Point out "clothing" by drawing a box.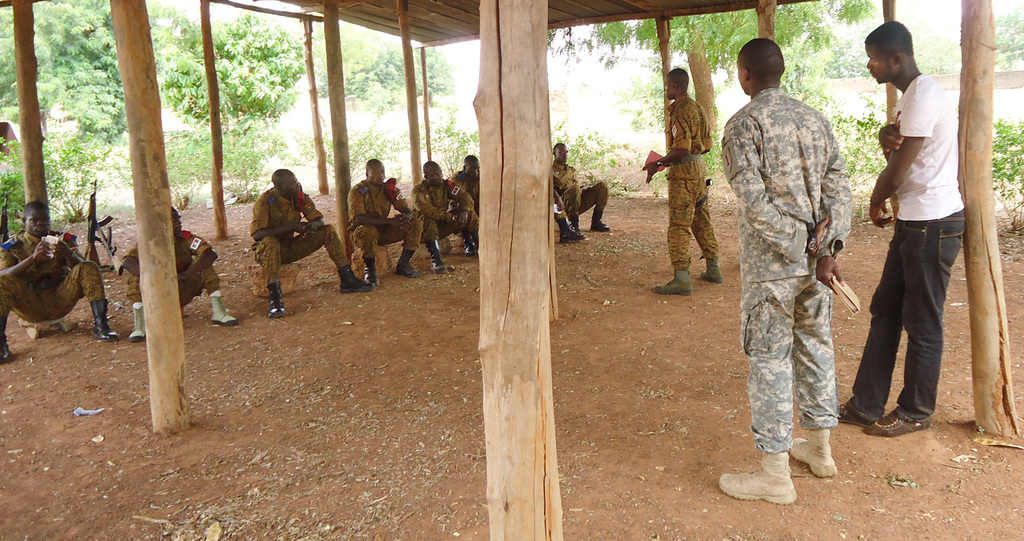
box(248, 188, 353, 283).
